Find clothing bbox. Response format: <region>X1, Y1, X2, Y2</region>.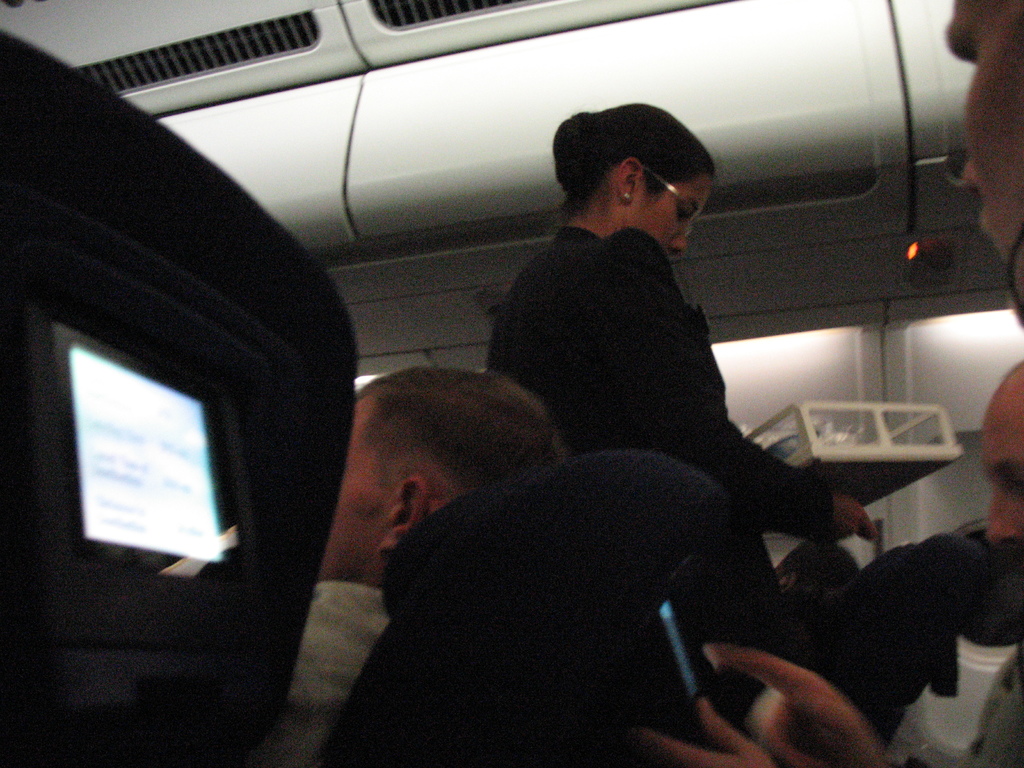
<region>487, 227, 832, 606</region>.
